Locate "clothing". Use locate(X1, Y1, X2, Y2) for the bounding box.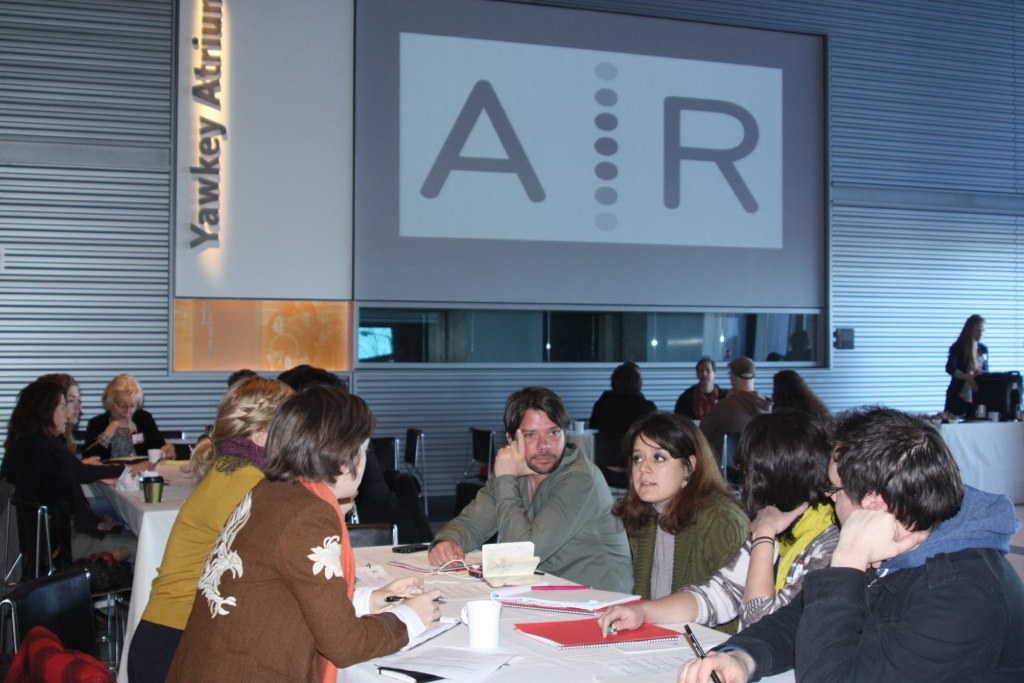
locate(0, 434, 136, 579).
